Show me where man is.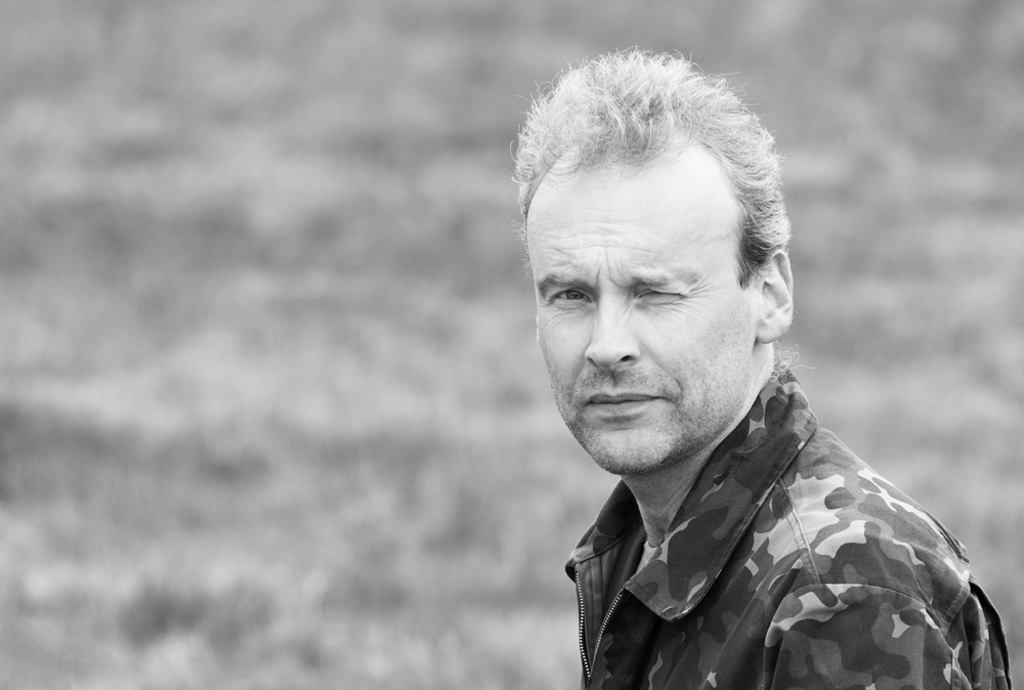
man is at bbox(499, 85, 1012, 676).
